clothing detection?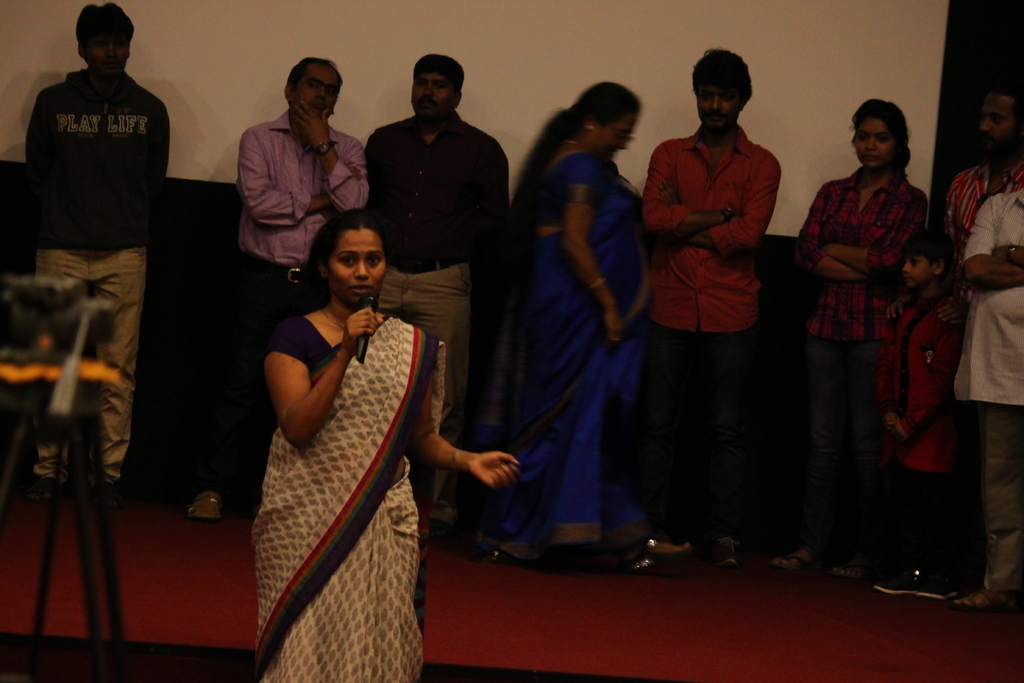
660 334 740 575
